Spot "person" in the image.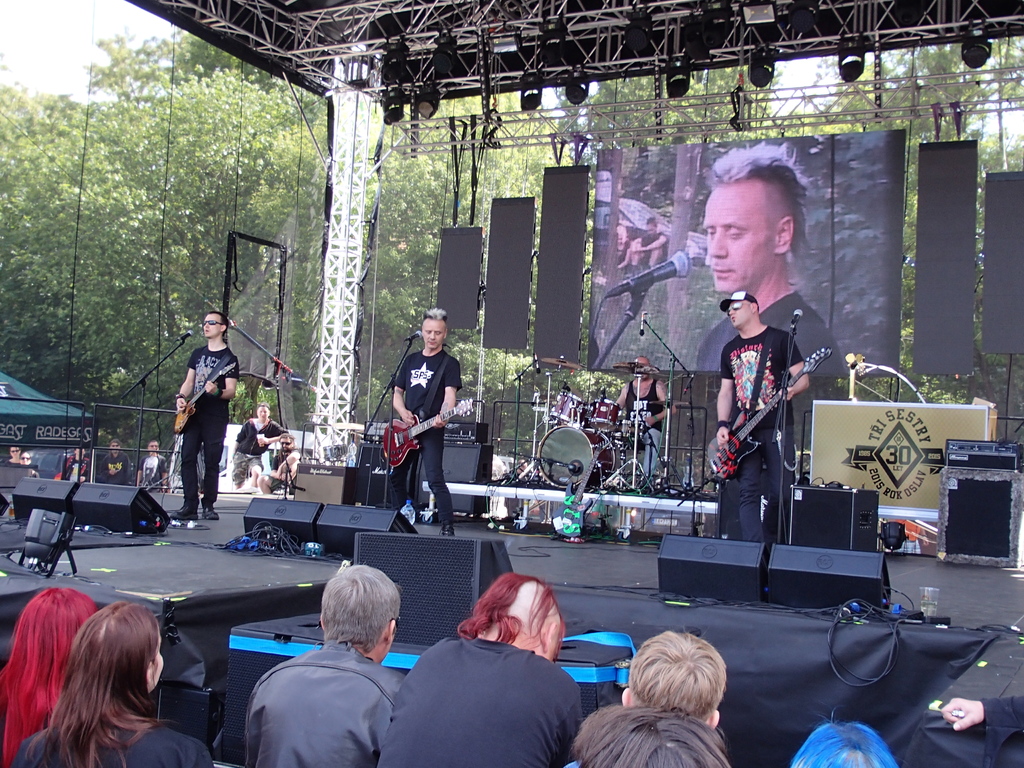
"person" found at bbox=(602, 360, 676, 481).
